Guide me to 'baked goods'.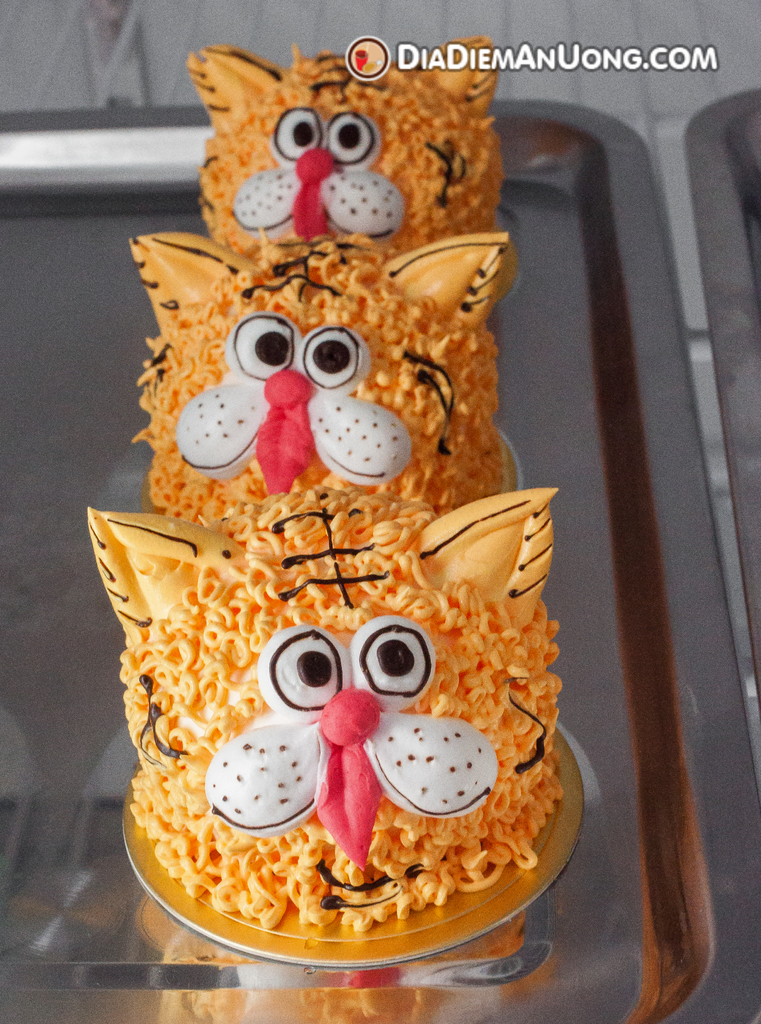
Guidance: left=129, top=220, right=521, bottom=512.
